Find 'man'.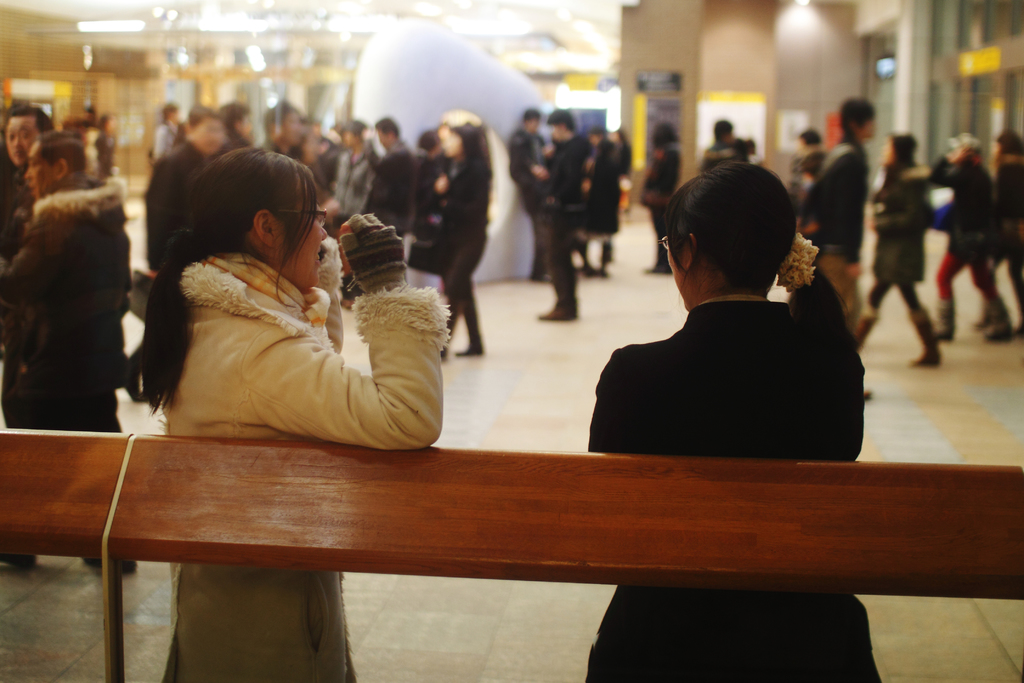
BBox(538, 110, 587, 318).
